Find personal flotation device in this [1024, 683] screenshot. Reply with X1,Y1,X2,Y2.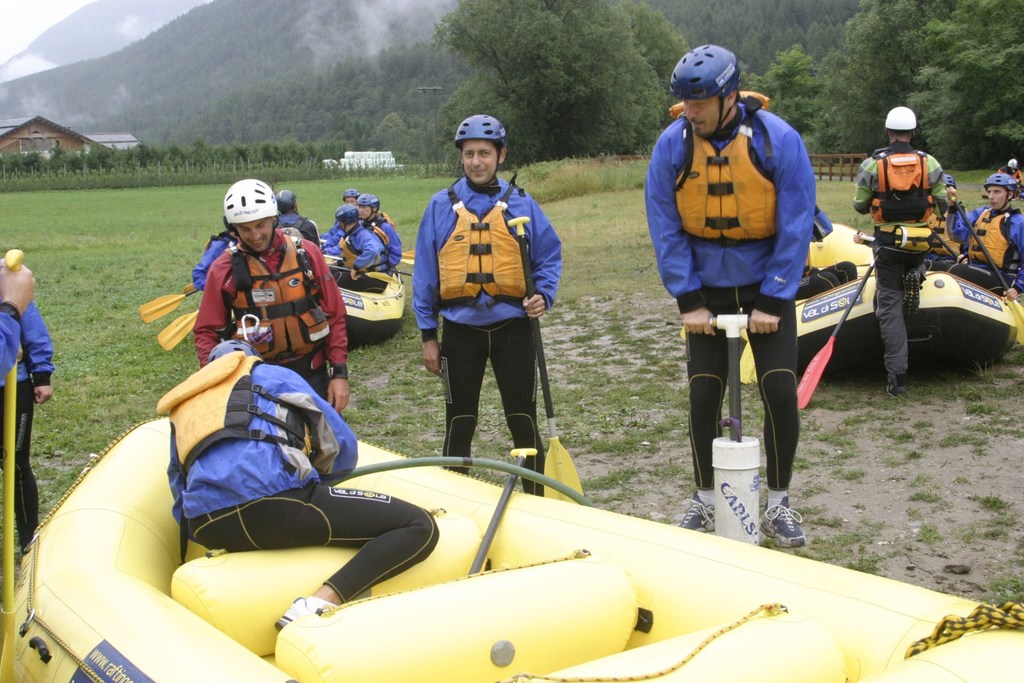
335,226,385,276.
